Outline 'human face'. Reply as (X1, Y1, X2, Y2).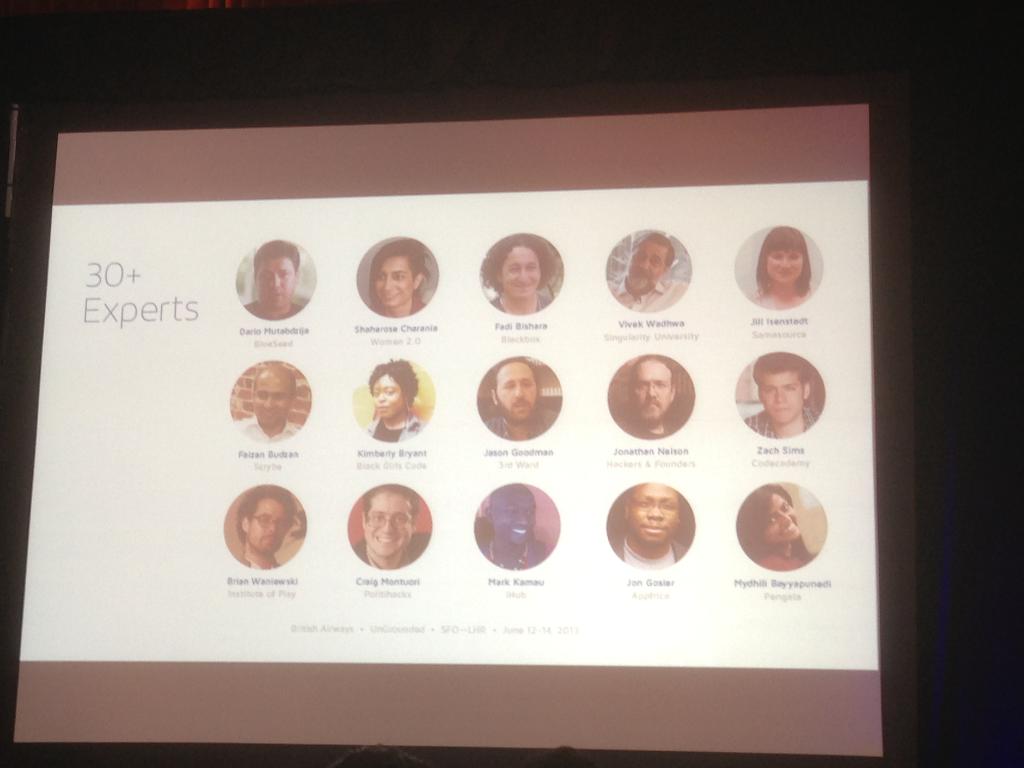
(371, 376, 404, 417).
